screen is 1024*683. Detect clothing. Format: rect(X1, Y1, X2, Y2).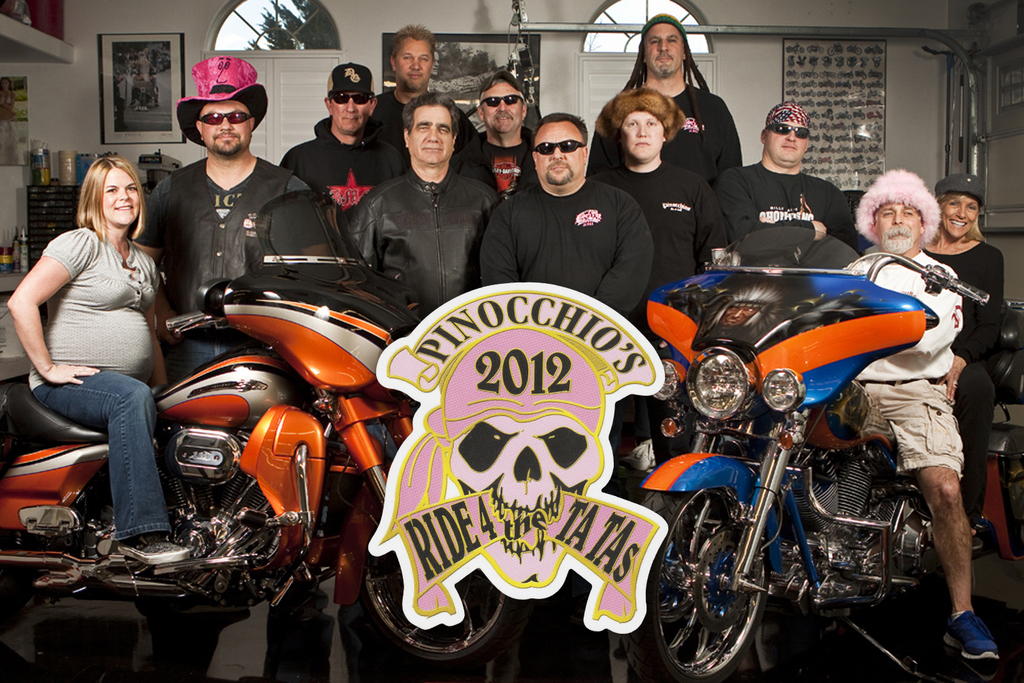
rect(479, 175, 655, 319).
